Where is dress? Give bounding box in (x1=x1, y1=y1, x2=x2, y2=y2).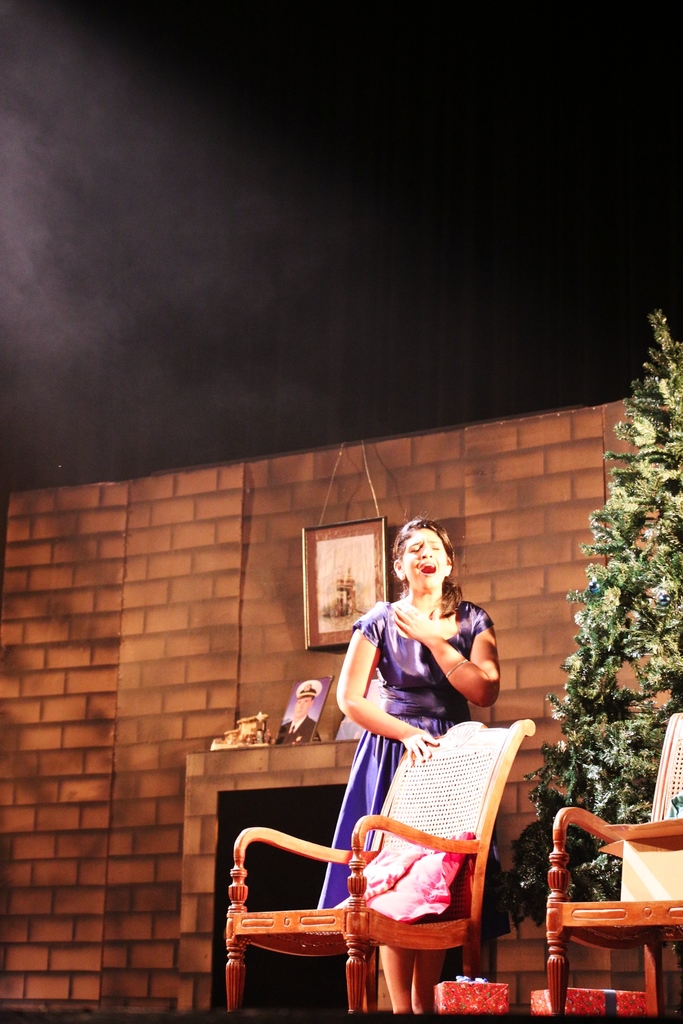
(x1=289, y1=580, x2=518, y2=905).
